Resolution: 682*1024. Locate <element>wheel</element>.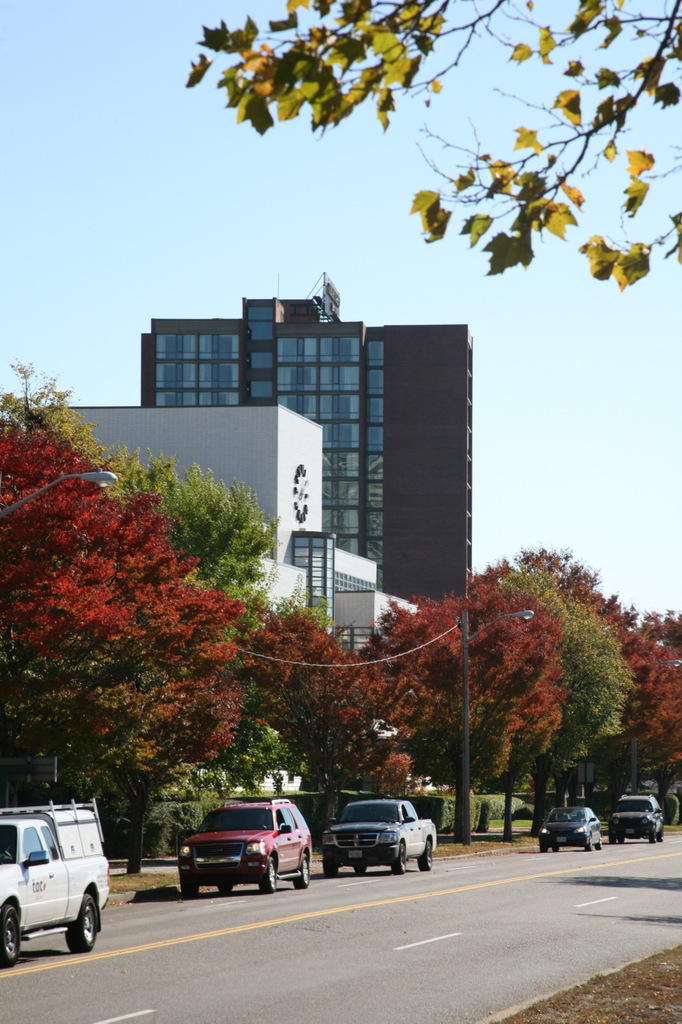
rect(180, 881, 197, 898).
